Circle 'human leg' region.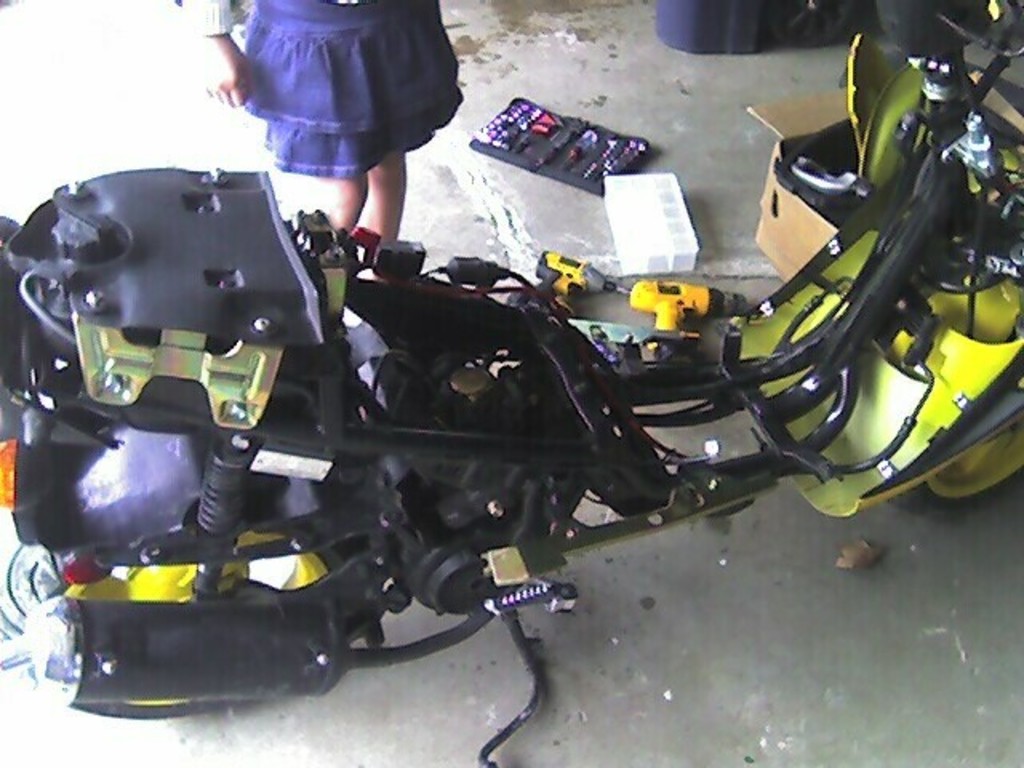
Region: bbox=[314, 165, 362, 229].
